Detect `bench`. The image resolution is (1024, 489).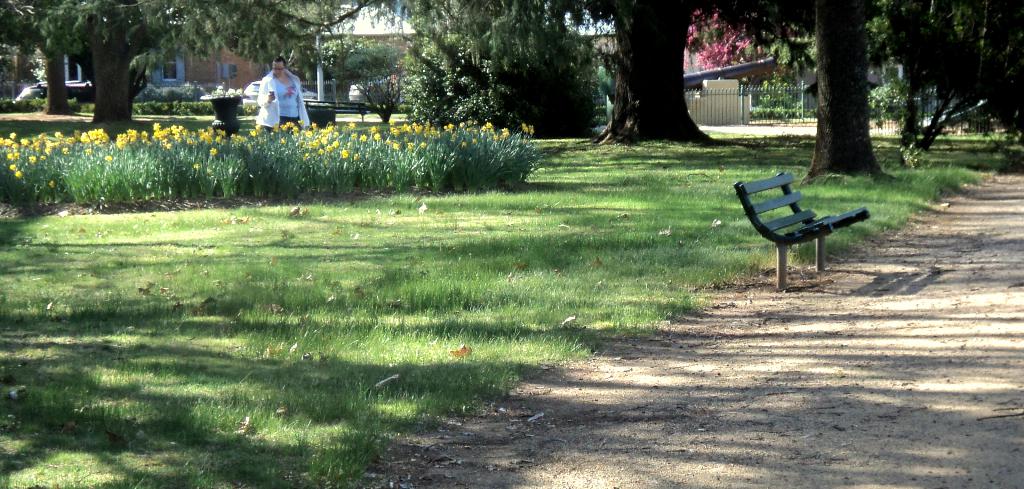
(736,161,872,285).
